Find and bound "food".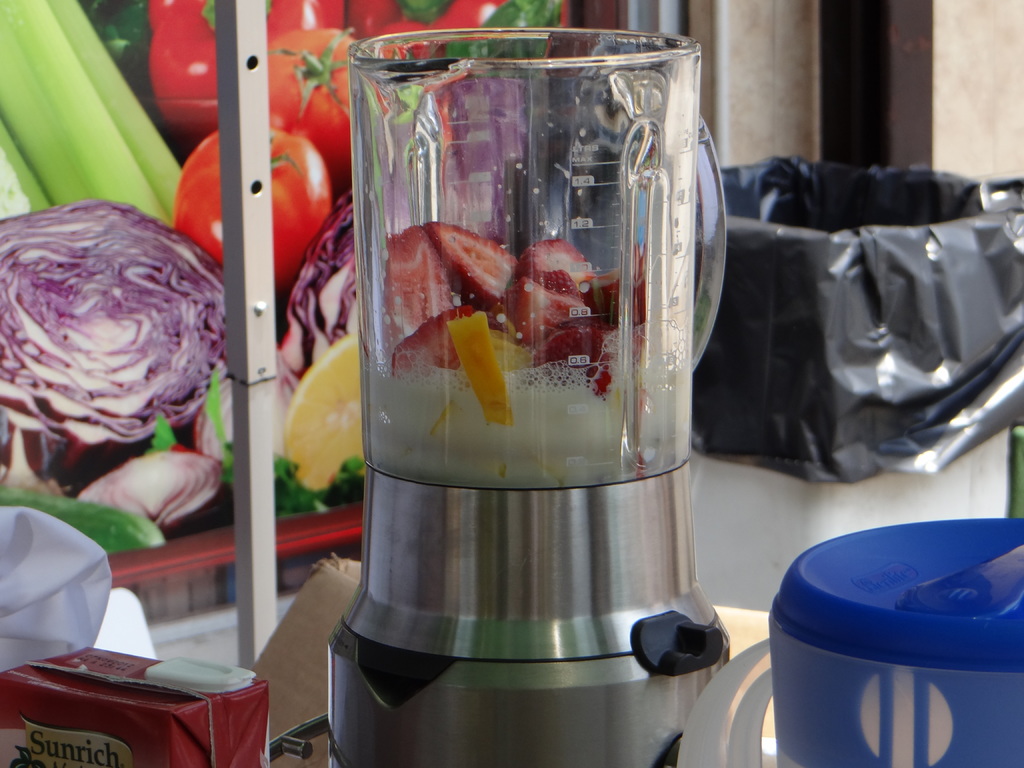
Bound: 9/204/225/492.
